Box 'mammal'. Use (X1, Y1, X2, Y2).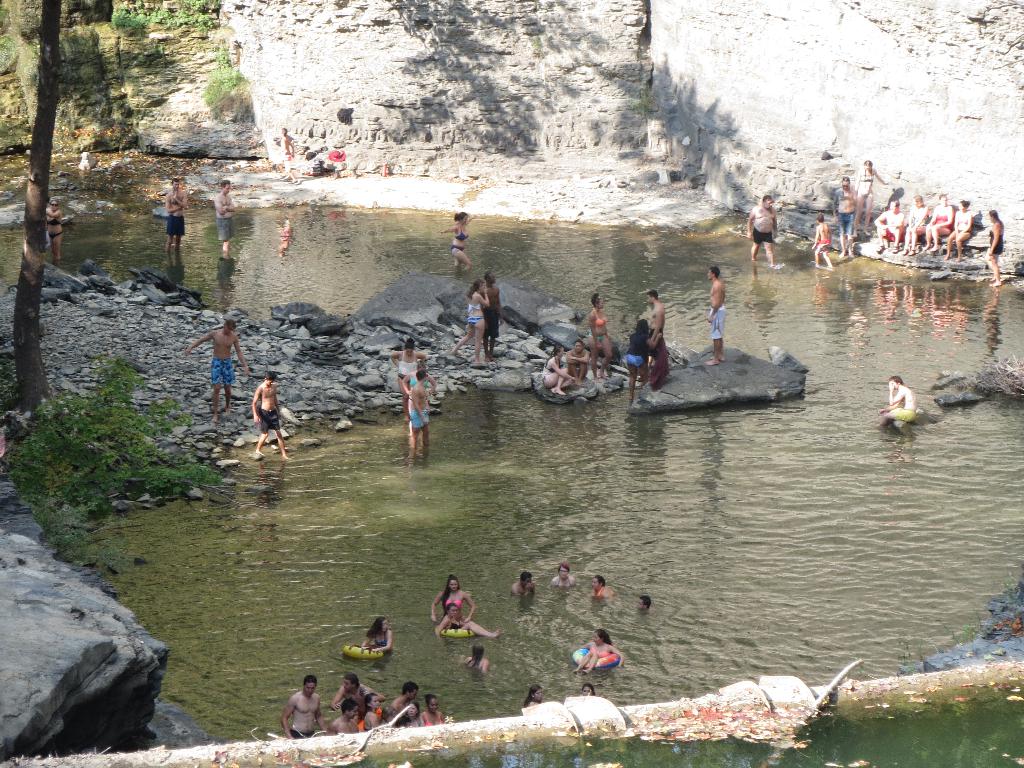
(431, 573, 475, 623).
